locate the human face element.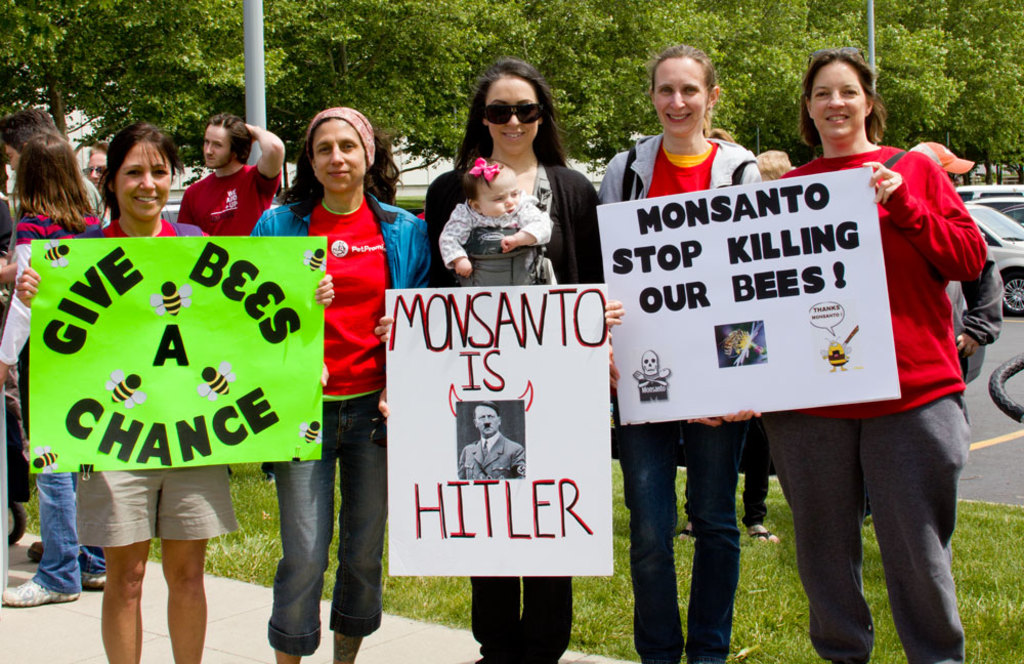
Element bbox: bbox=(85, 151, 110, 190).
